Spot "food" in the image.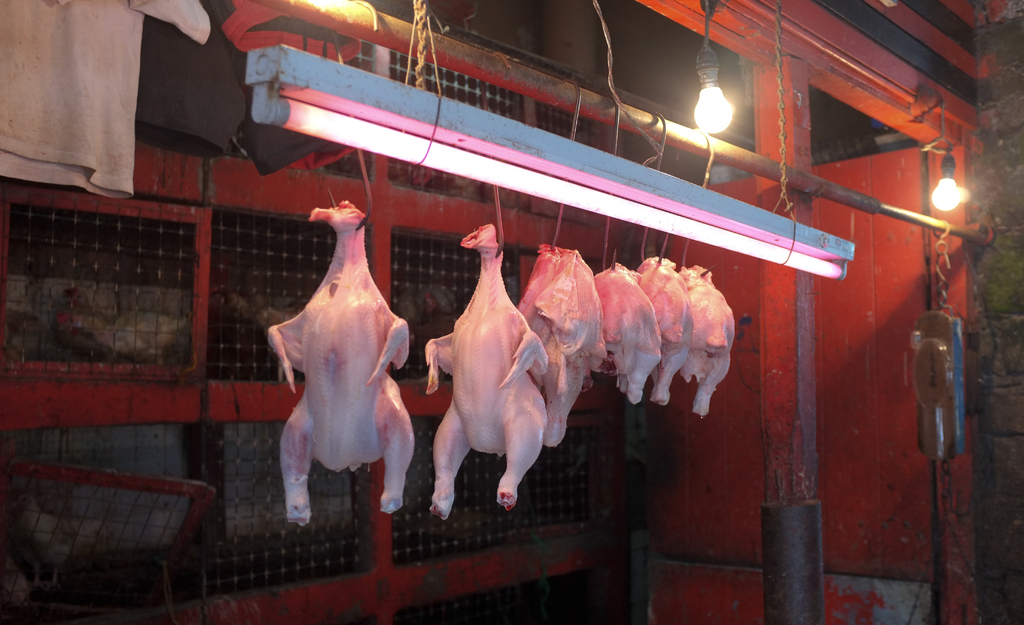
"food" found at detection(276, 202, 417, 526).
